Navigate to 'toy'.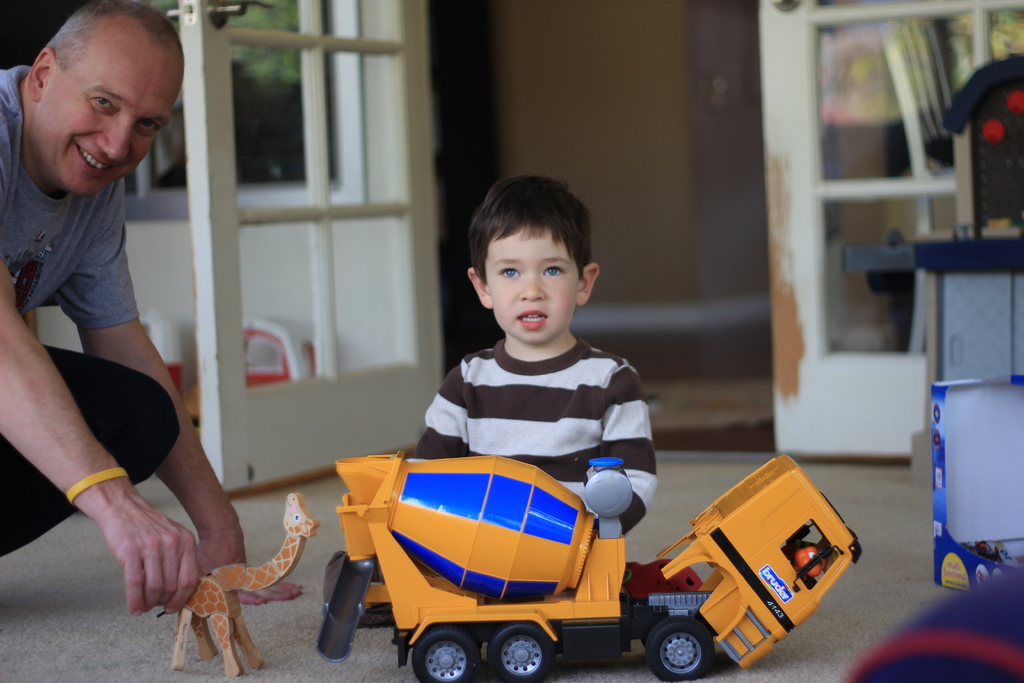
Navigation target: 292/439/895/670.
